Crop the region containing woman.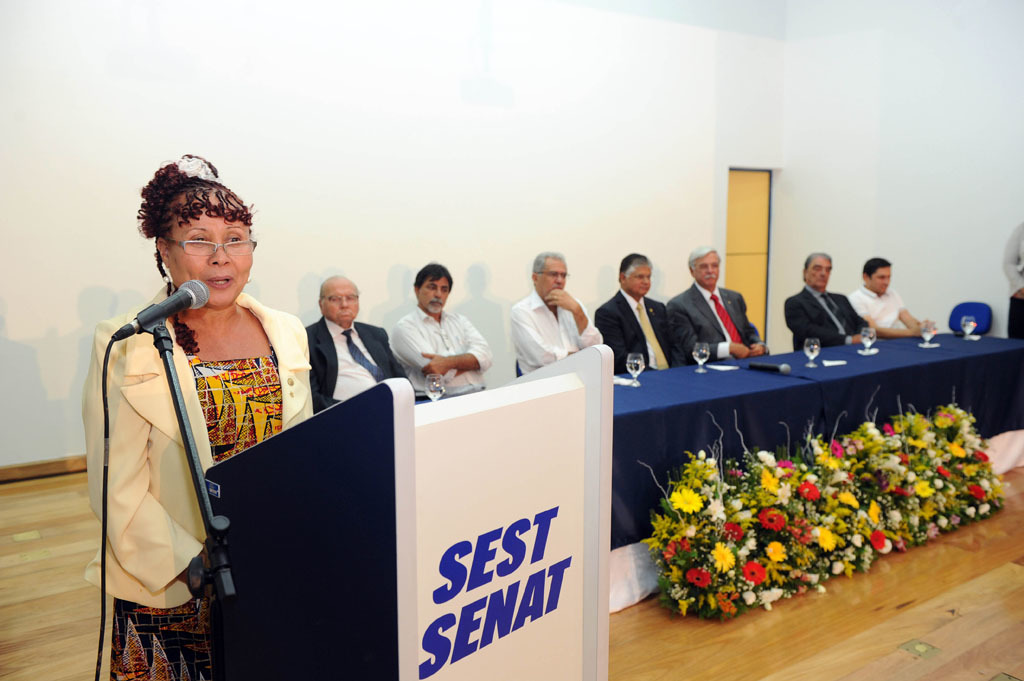
Crop region: 73:148:314:680.
